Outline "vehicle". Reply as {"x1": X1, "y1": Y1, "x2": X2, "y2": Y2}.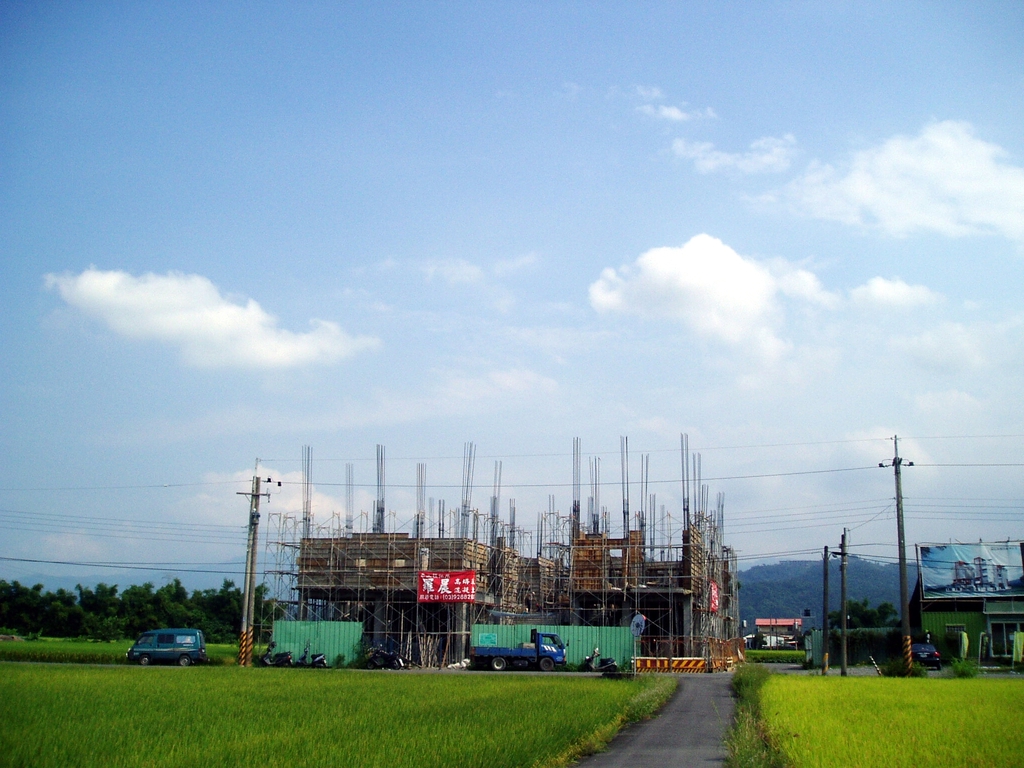
{"x1": 465, "y1": 624, "x2": 567, "y2": 671}.
